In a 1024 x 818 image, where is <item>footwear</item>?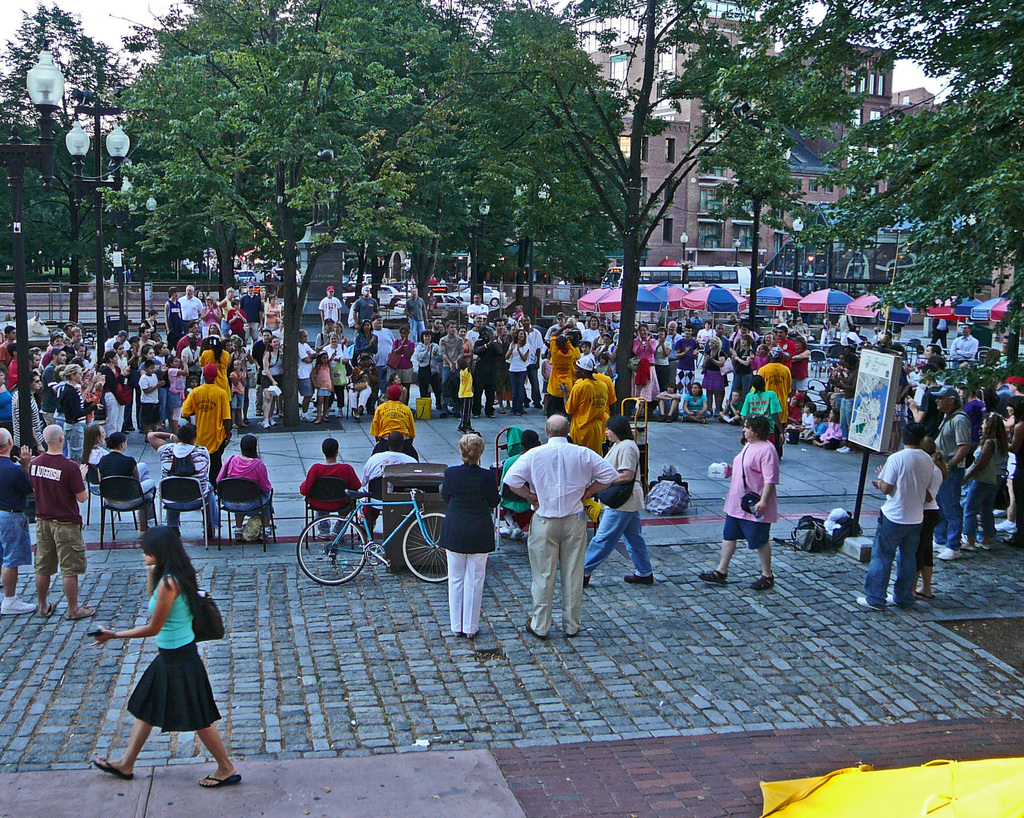
box=[332, 529, 342, 539].
